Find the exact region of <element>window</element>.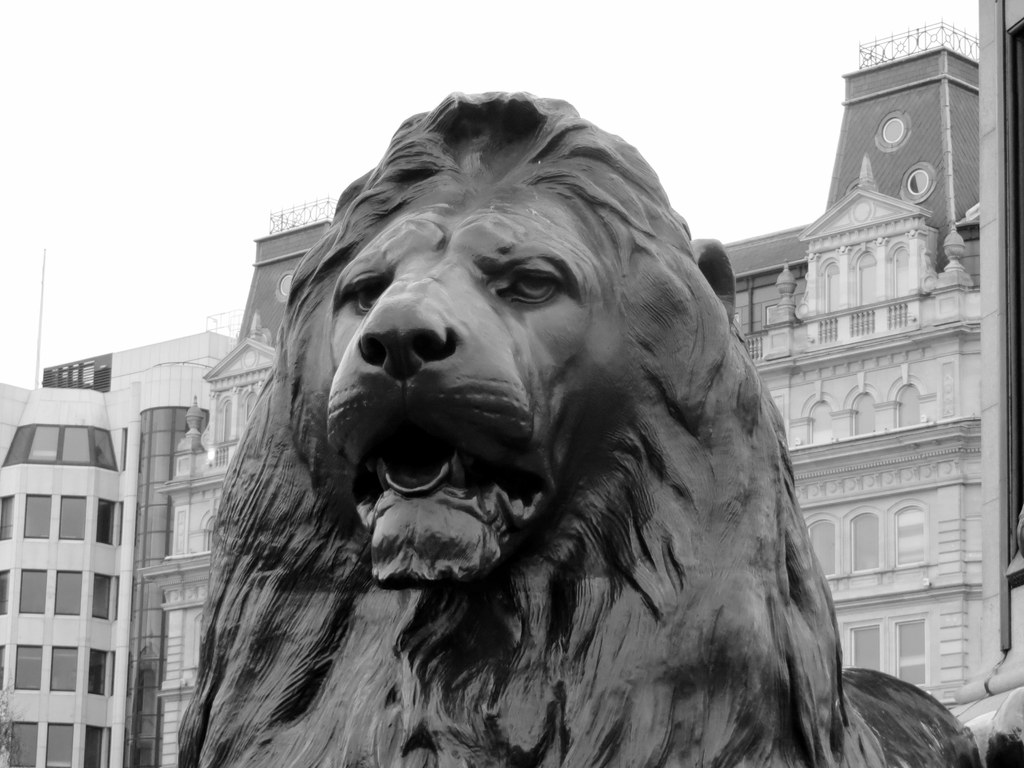
Exact region: 12,639,46,689.
